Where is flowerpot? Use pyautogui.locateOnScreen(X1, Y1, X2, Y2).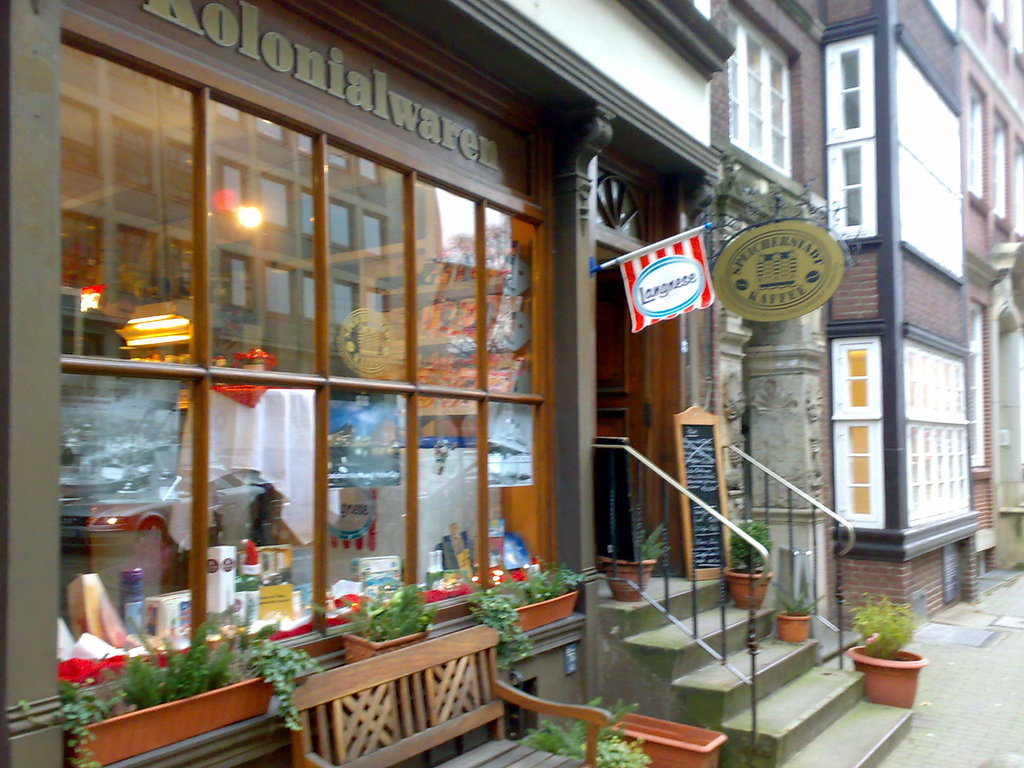
pyautogui.locateOnScreen(60, 675, 271, 767).
